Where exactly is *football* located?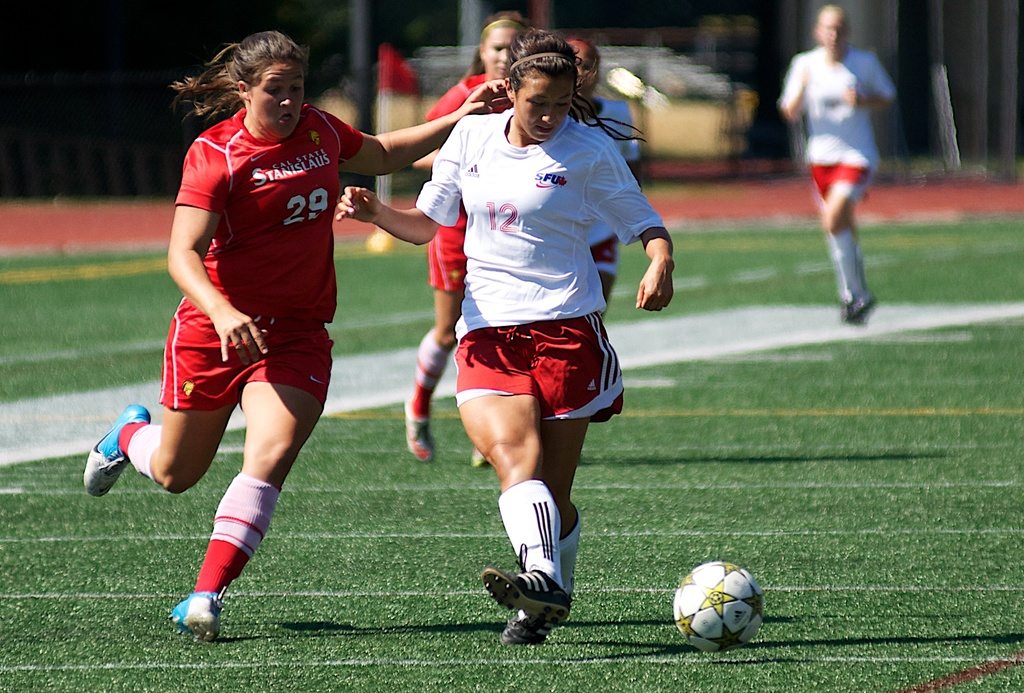
Its bounding box is [x1=672, y1=555, x2=769, y2=643].
